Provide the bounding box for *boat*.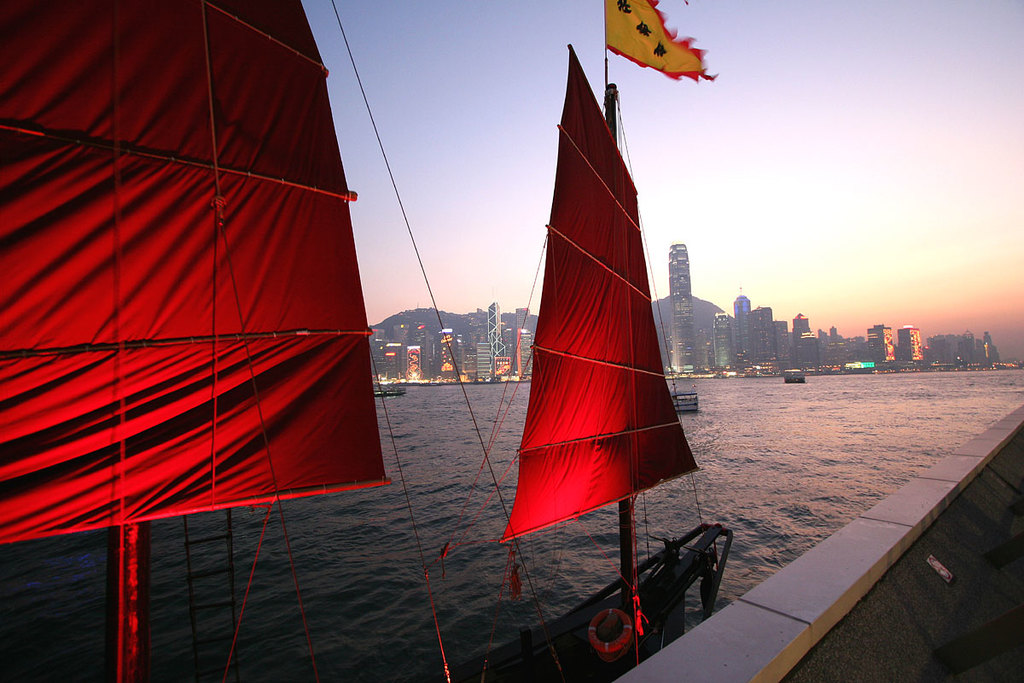
781 368 810 382.
